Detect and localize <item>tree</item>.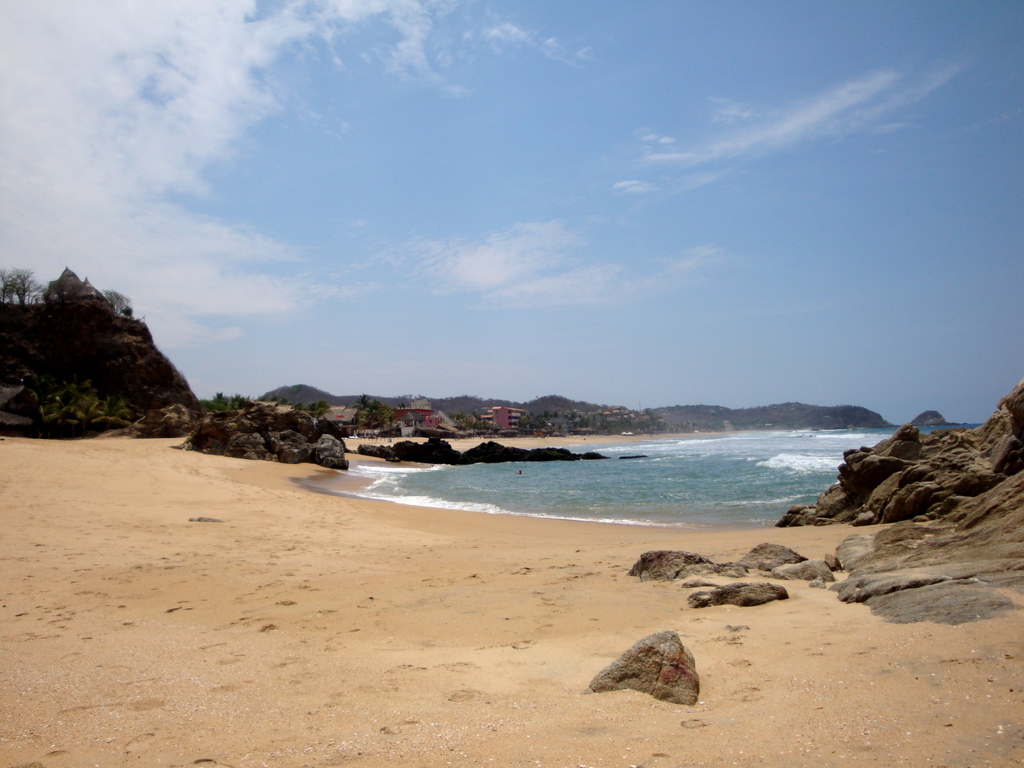
Localized at (left=0, top=265, right=37, bottom=307).
